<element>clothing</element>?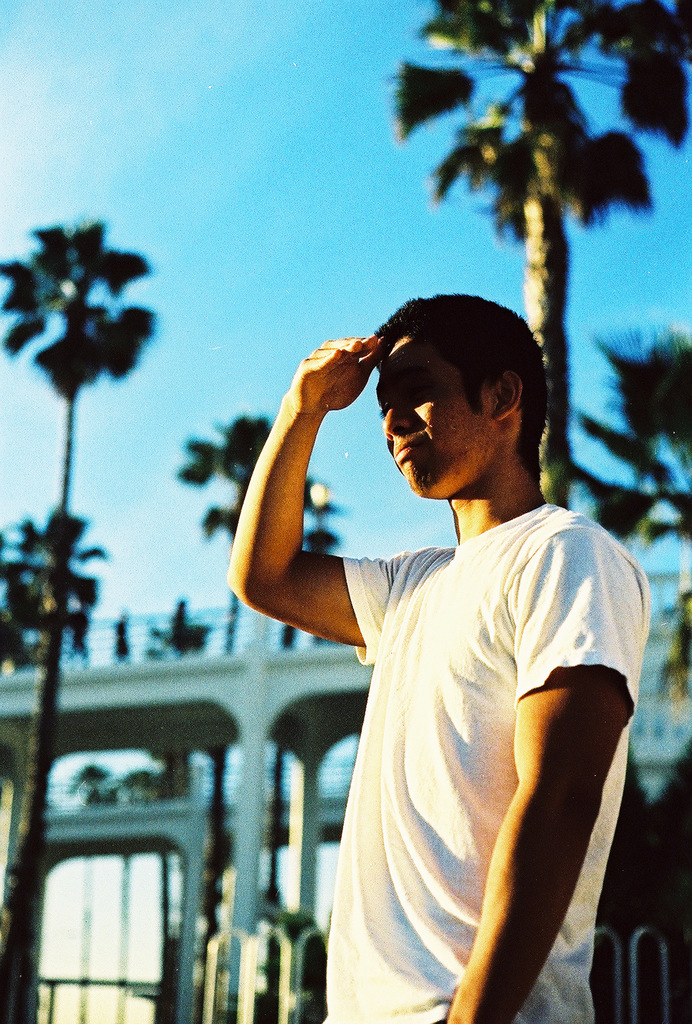
box(265, 506, 632, 1023)
